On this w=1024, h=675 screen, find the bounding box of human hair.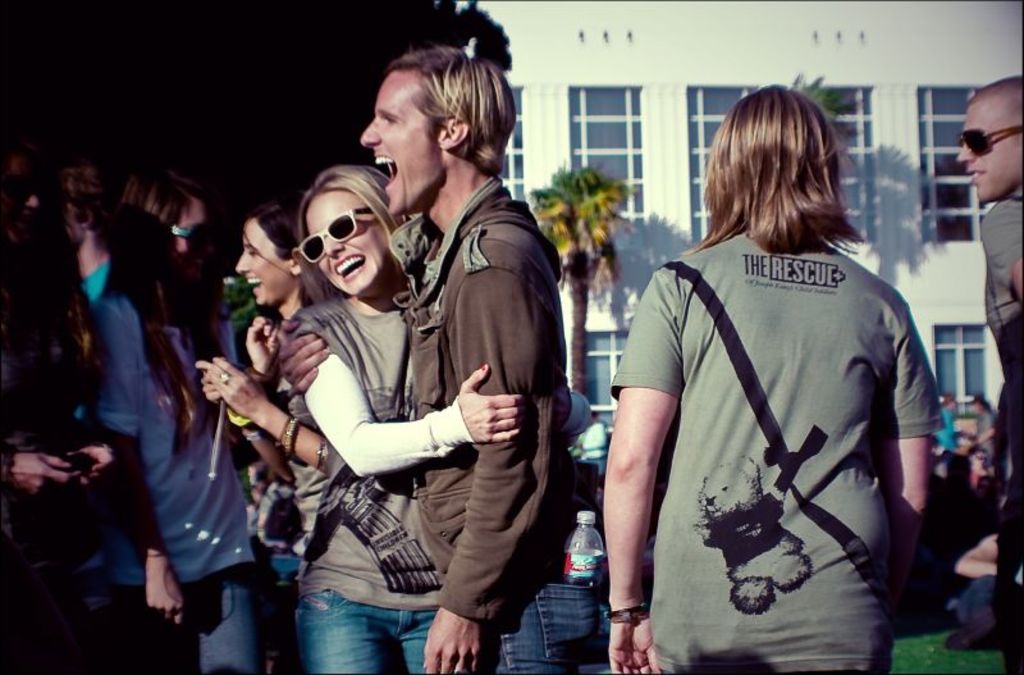
Bounding box: [left=90, top=156, right=238, bottom=452].
